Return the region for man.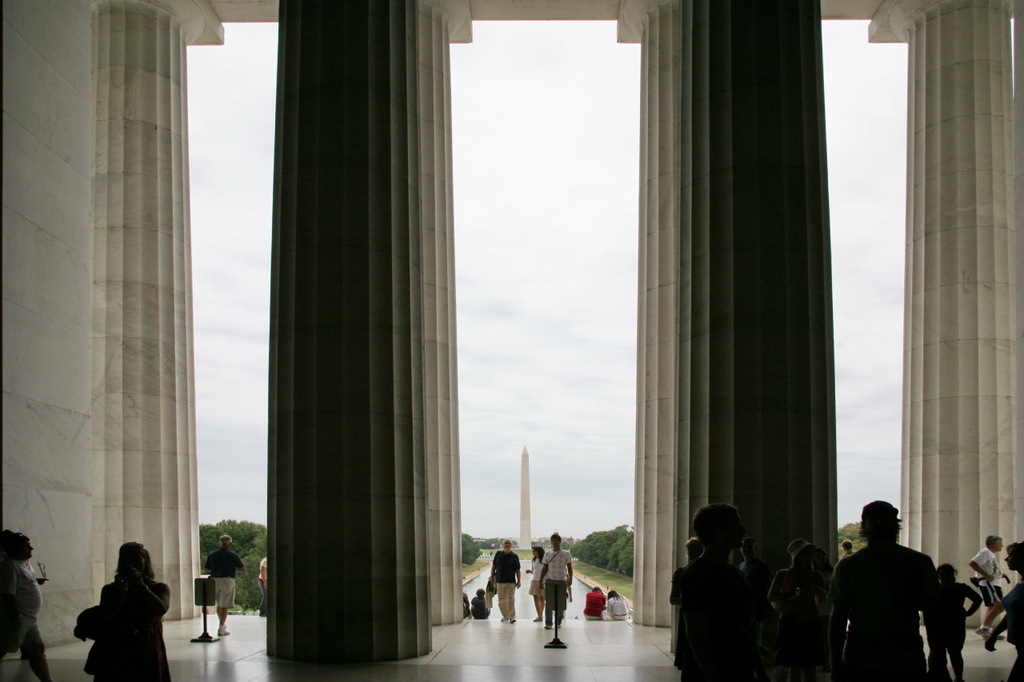
select_region(0, 528, 54, 681).
